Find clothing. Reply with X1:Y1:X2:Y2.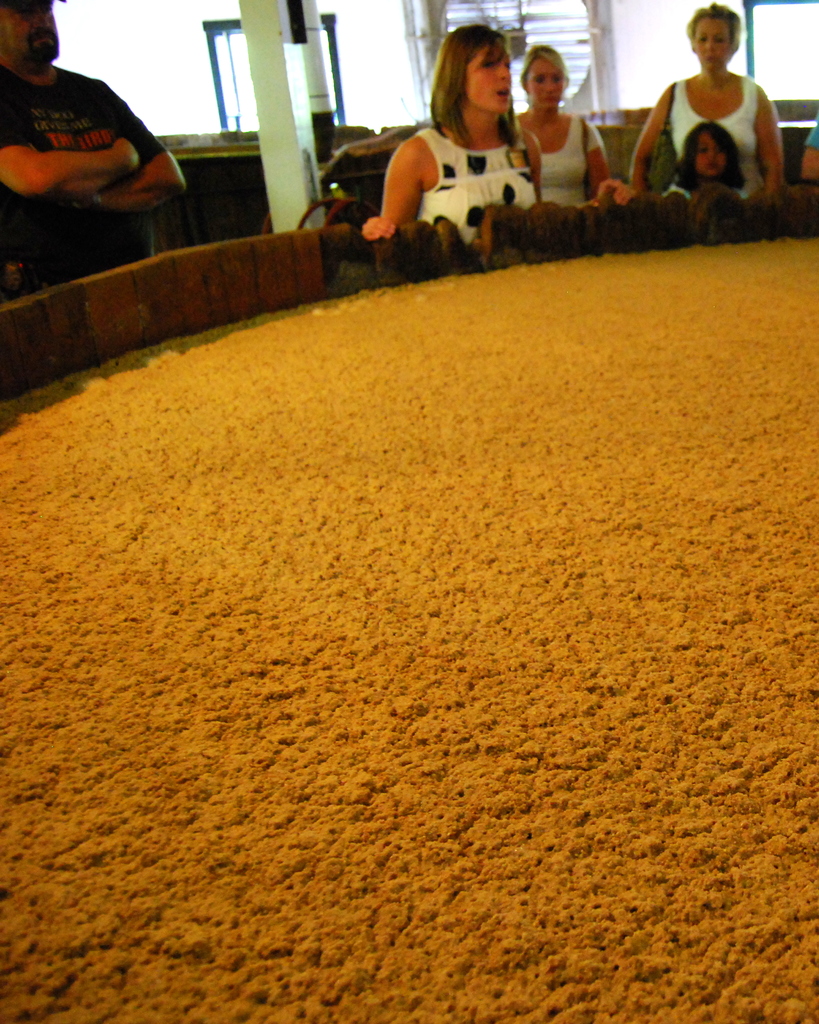
0:27:189:222.
